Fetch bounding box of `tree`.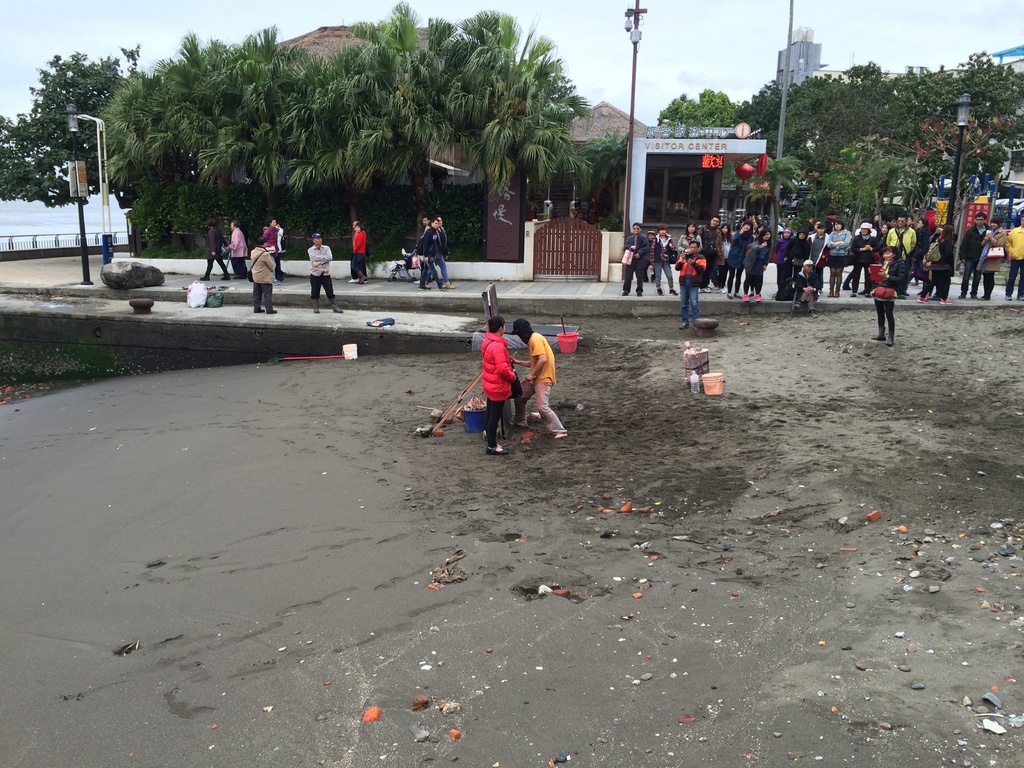
Bbox: bbox=(0, 47, 142, 204).
